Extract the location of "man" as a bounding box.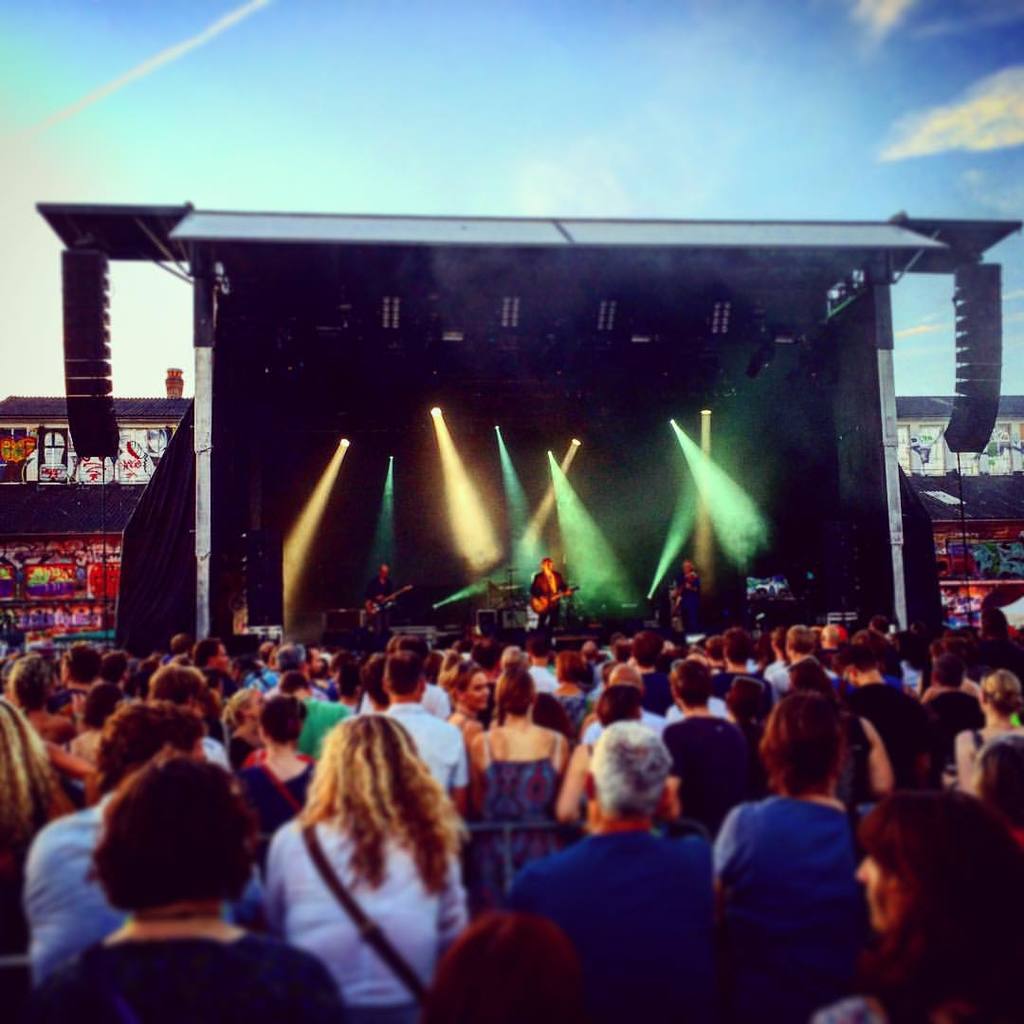
[left=521, top=636, right=561, bottom=702].
